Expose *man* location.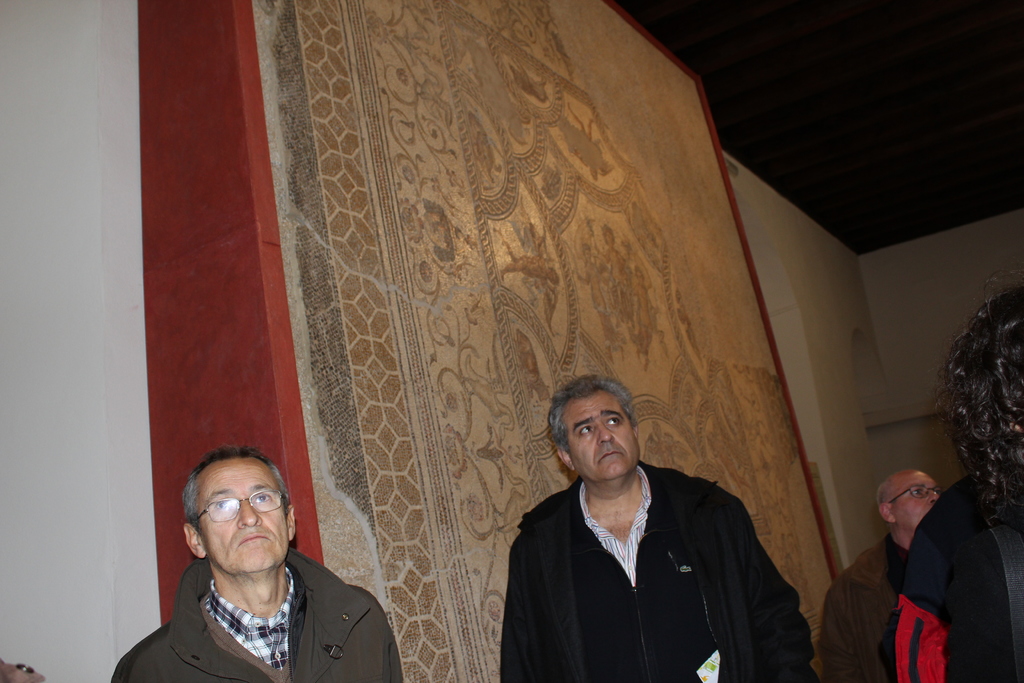
Exposed at <bbox>817, 469, 951, 682</bbox>.
